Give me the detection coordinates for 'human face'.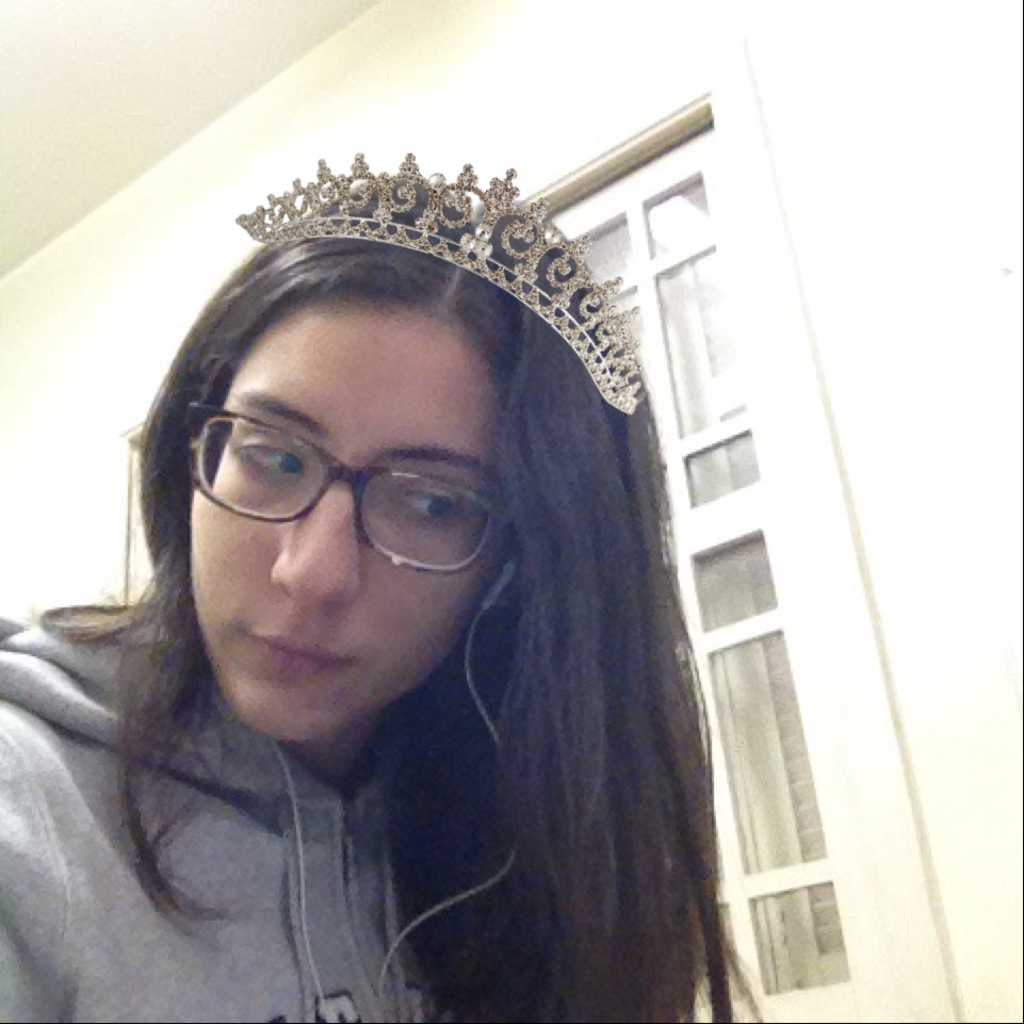
(194, 298, 514, 743).
